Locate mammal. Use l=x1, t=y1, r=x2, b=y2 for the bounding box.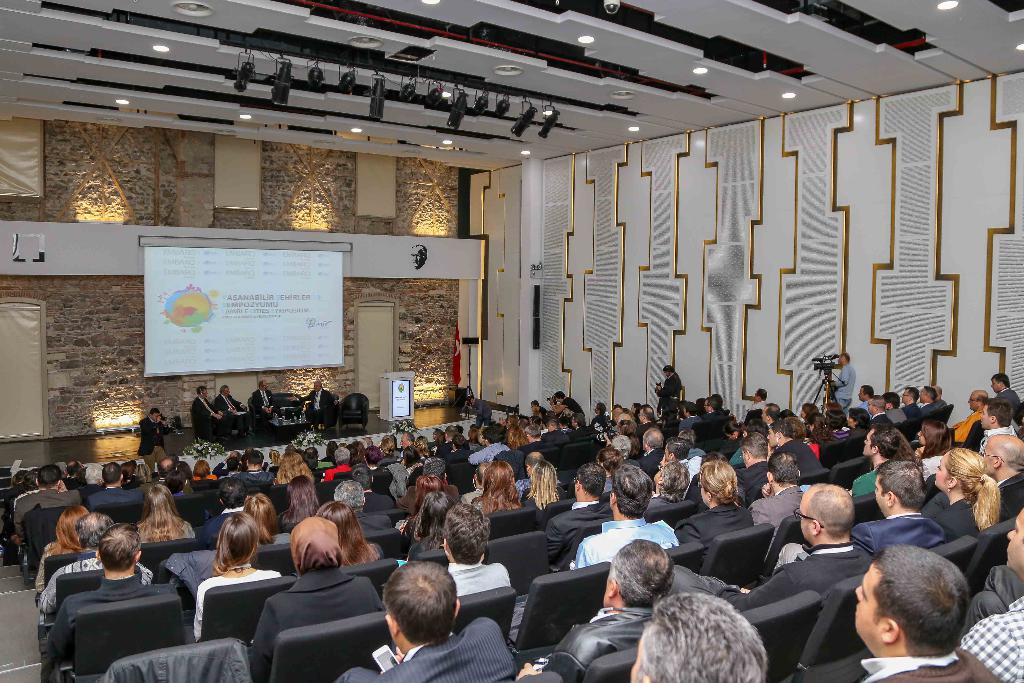
l=139, t=410, r=173, b=473.
